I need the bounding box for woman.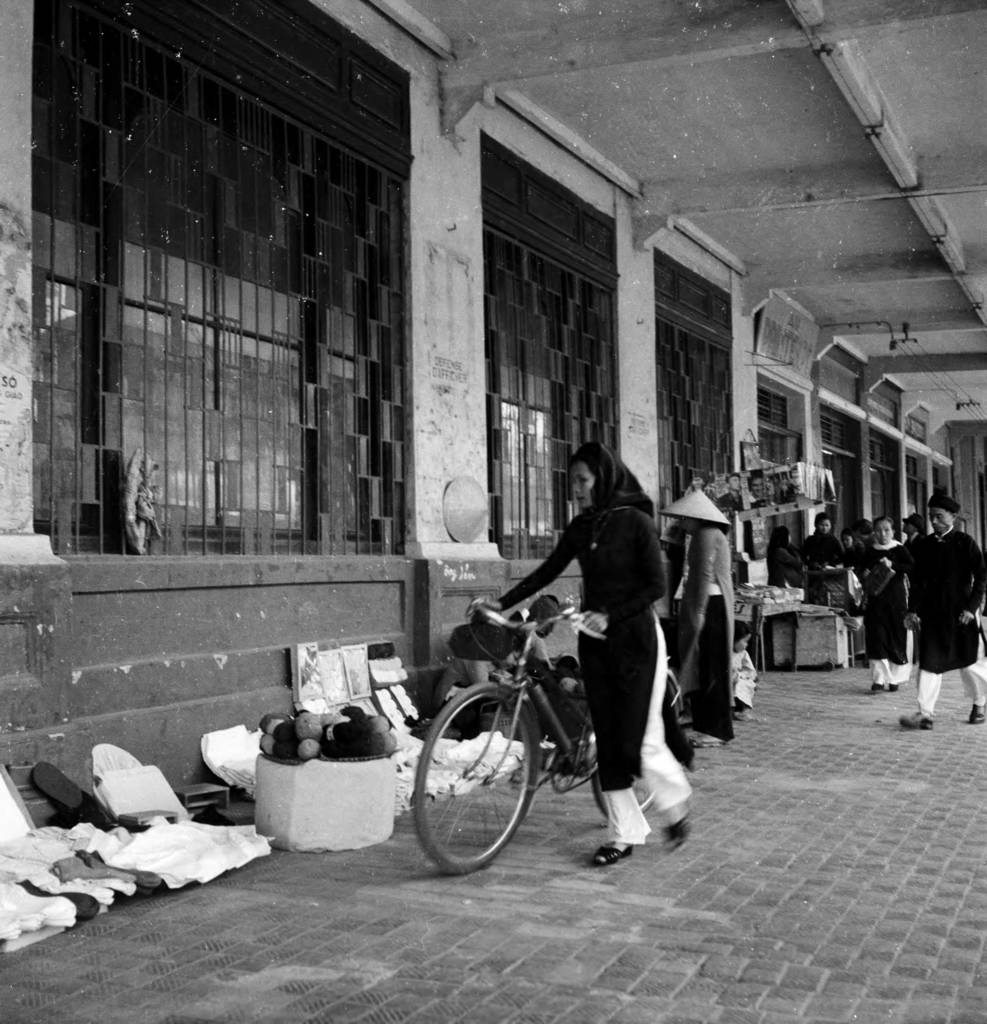
Here it is: bbox(860, 515, 914, 696).
